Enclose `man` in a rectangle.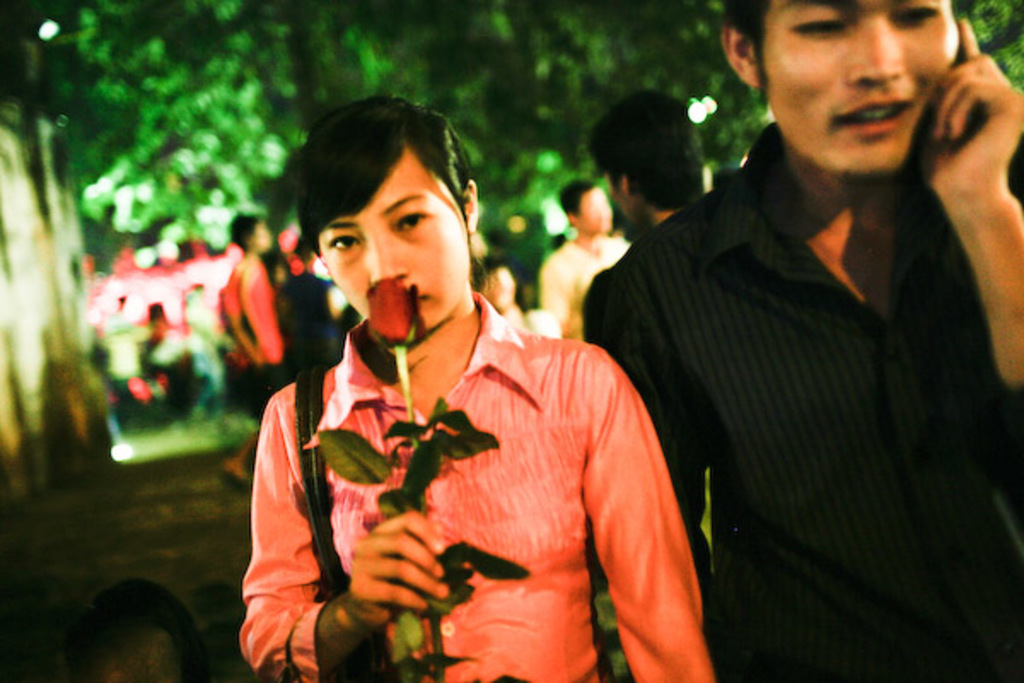
(left=573, top=97, right=710, bottom=236).
